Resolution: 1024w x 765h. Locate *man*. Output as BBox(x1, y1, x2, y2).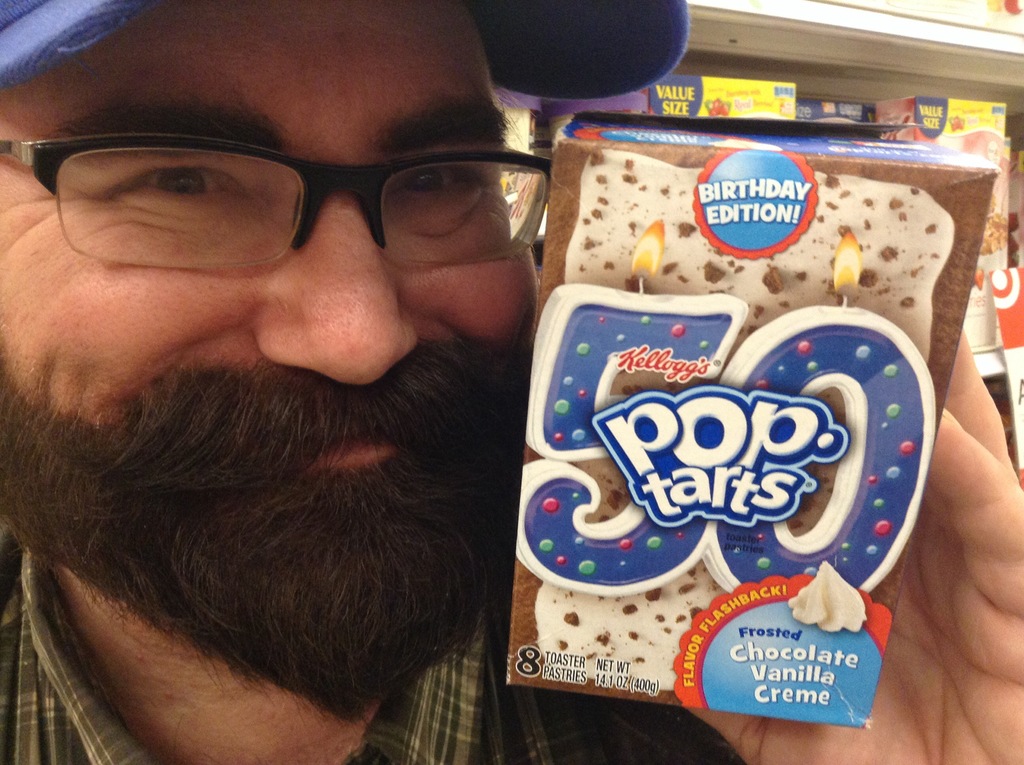
BBox(0, 0, 1023, 764).
